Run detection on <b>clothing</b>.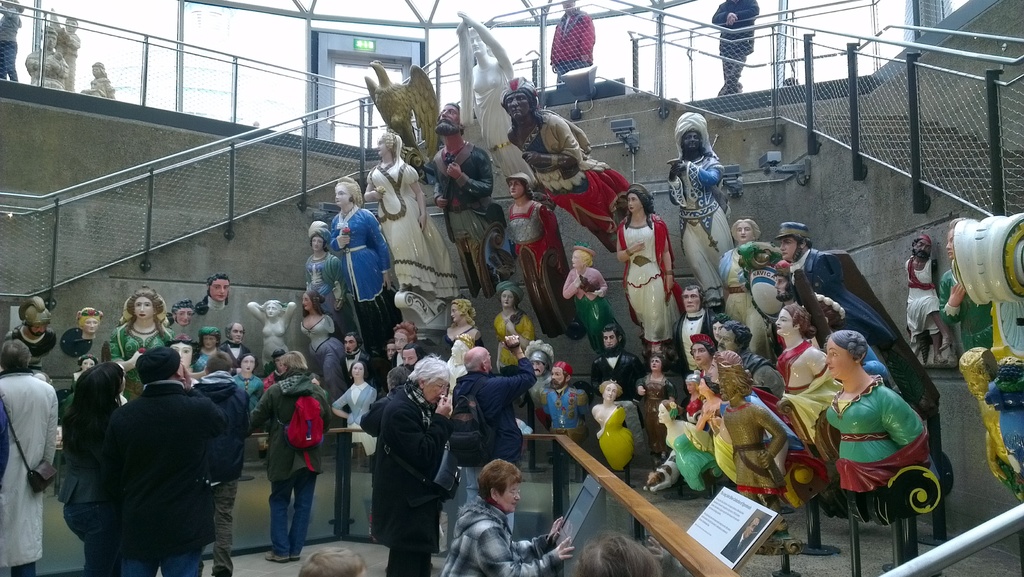
Result: 54,32,79,77.
